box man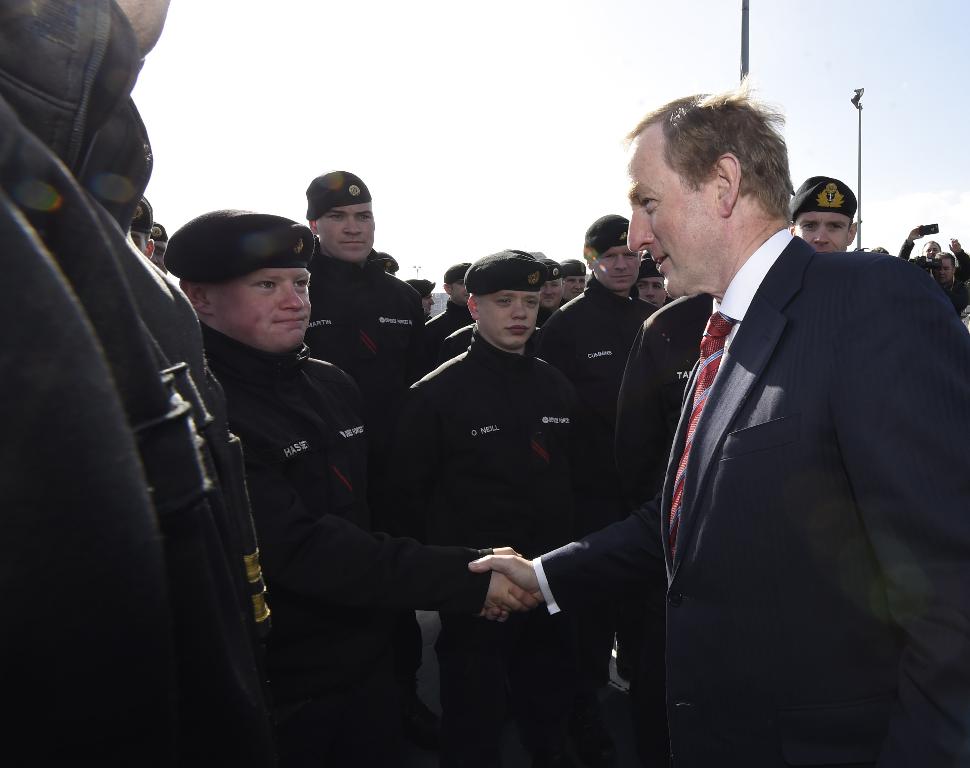
[left=300, top=166, right=421, bottom=400]
